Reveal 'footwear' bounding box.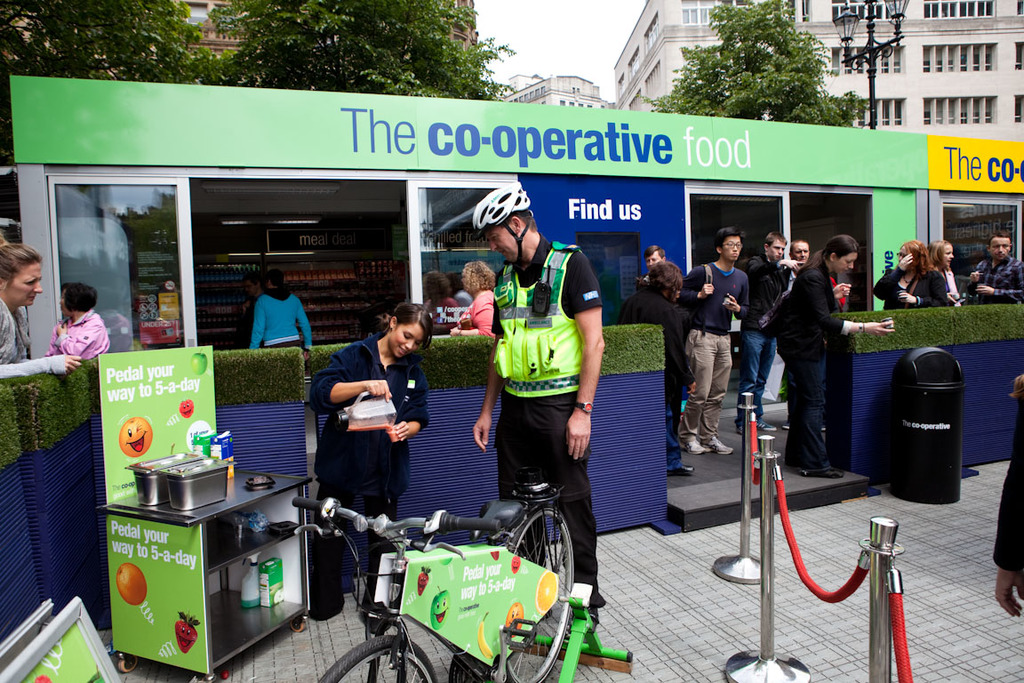
Revealed: rect(686, 442, 705, 456).
